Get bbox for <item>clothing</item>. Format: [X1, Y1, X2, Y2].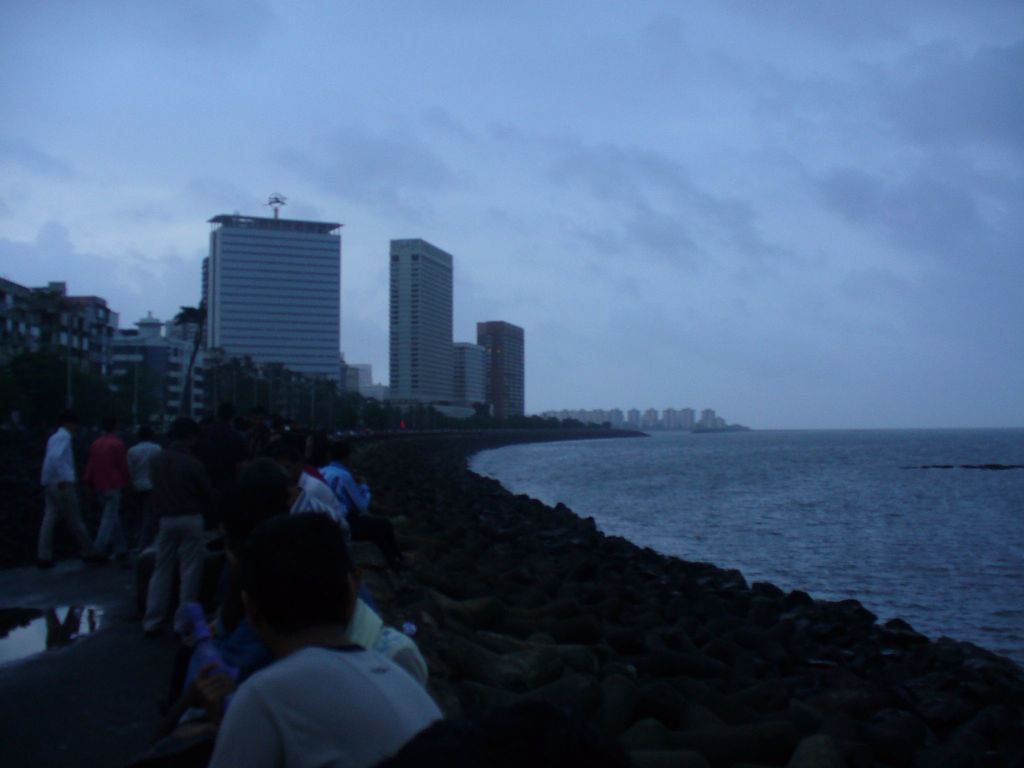
[207, 655, 482, 767].
